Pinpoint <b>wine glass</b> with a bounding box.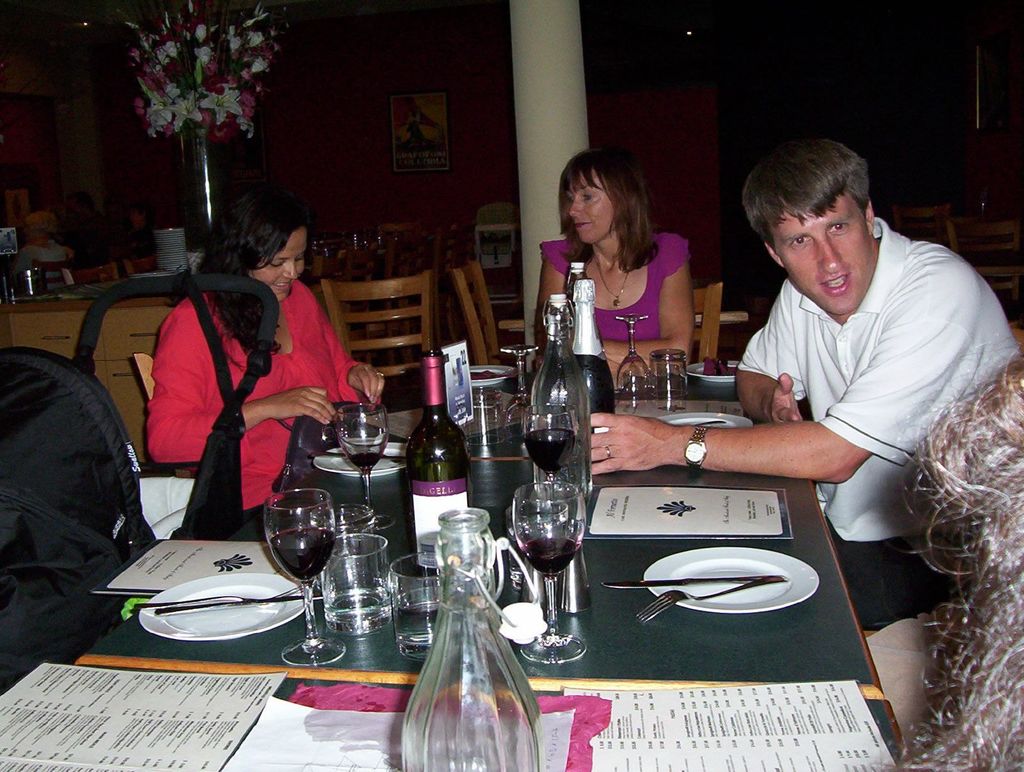
(511,480,588,662).
